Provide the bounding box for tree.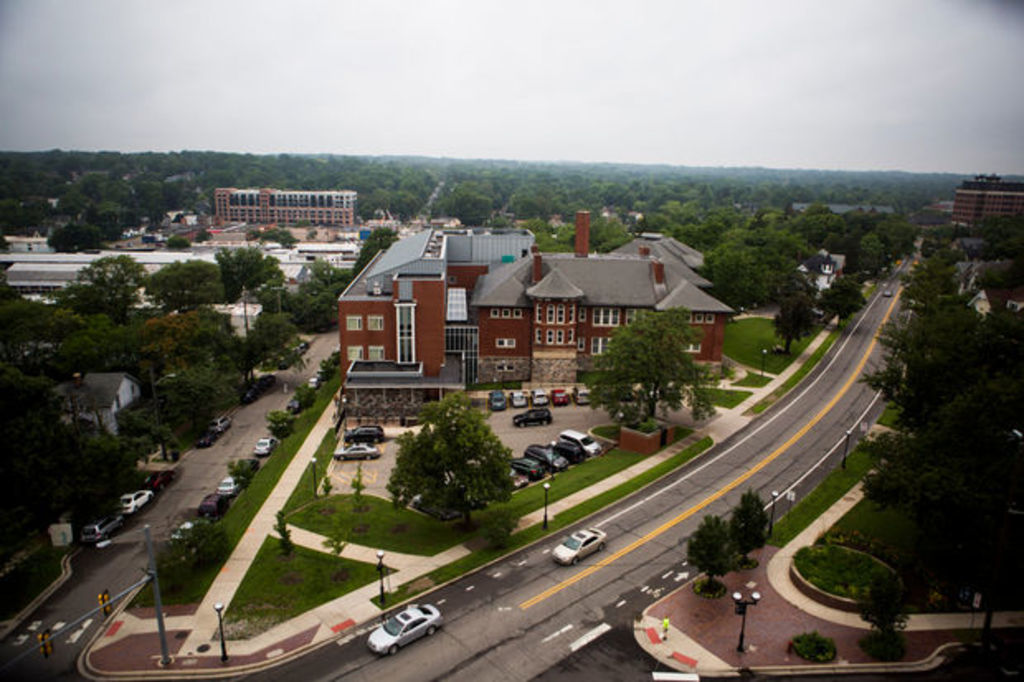
x1=41, y1=221, x2=107, y2=258.
